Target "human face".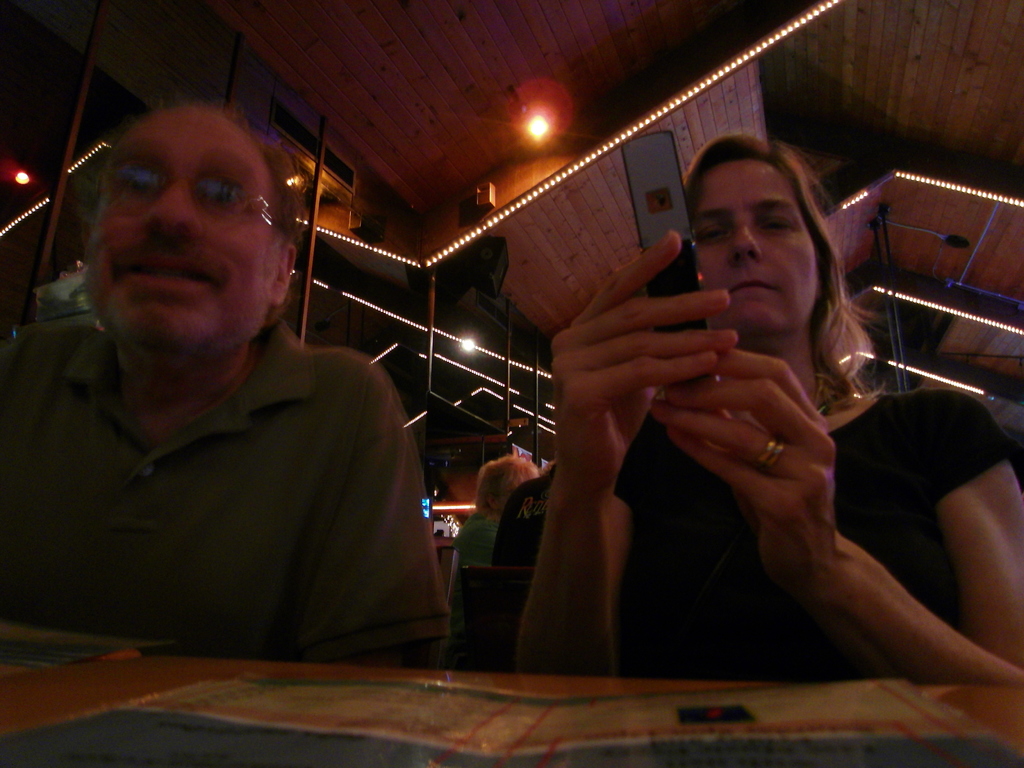
Target region: {"left": 691, "top": 158, "right": 817, "bottom": 337}.
